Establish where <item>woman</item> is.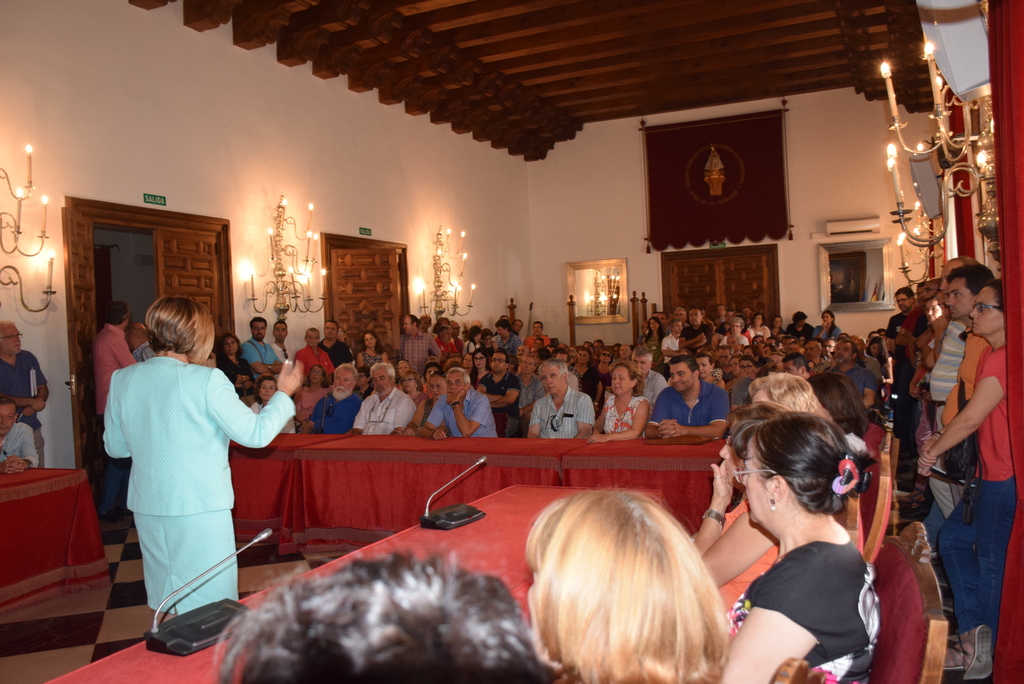
Established at detection(351, 362, 372, 404).
